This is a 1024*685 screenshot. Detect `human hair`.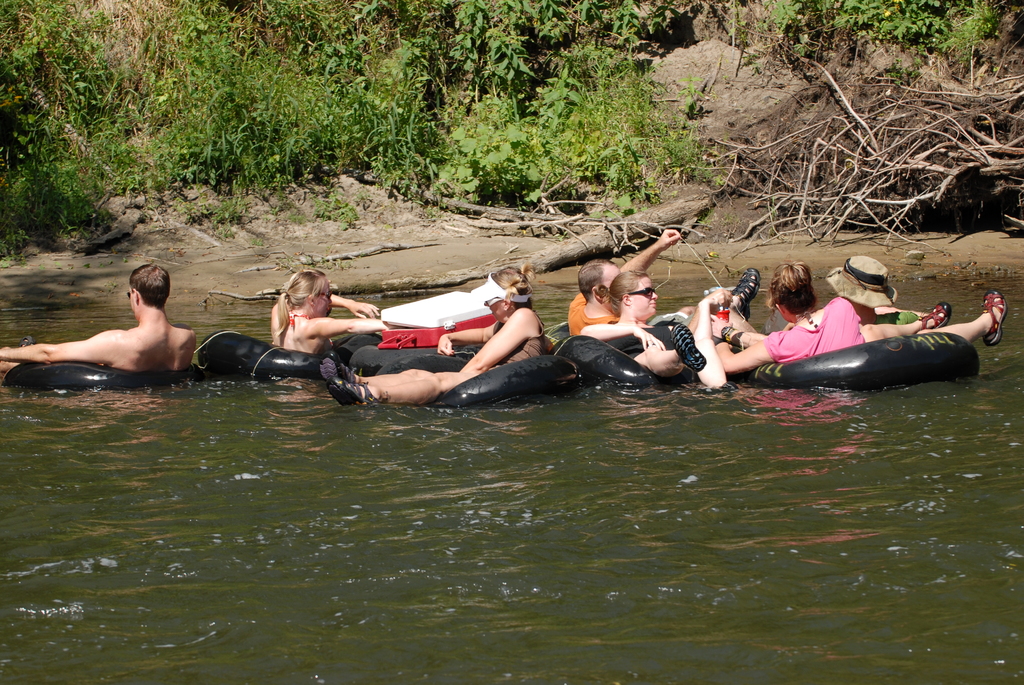
573, 256, 617, 306.
